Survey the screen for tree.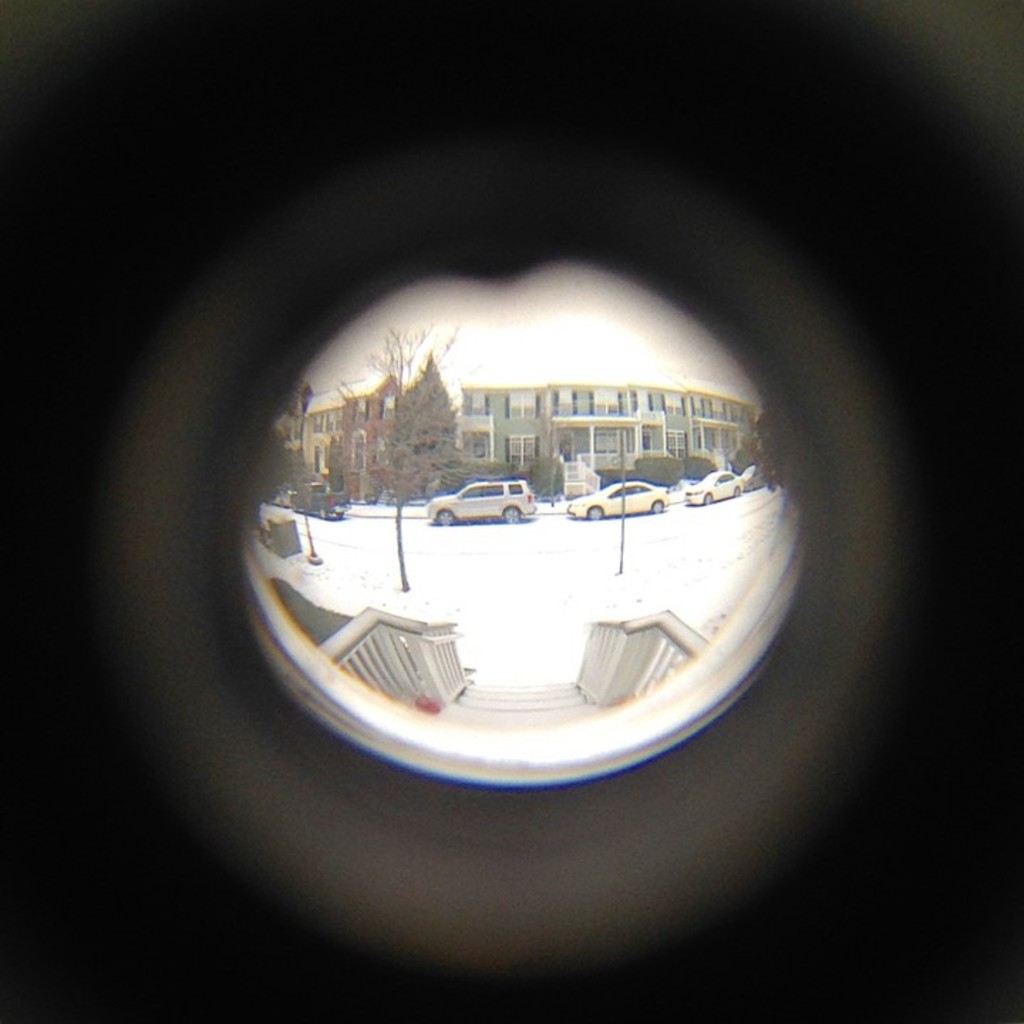
Survey found: BBox(384, 358, 457, 481).
